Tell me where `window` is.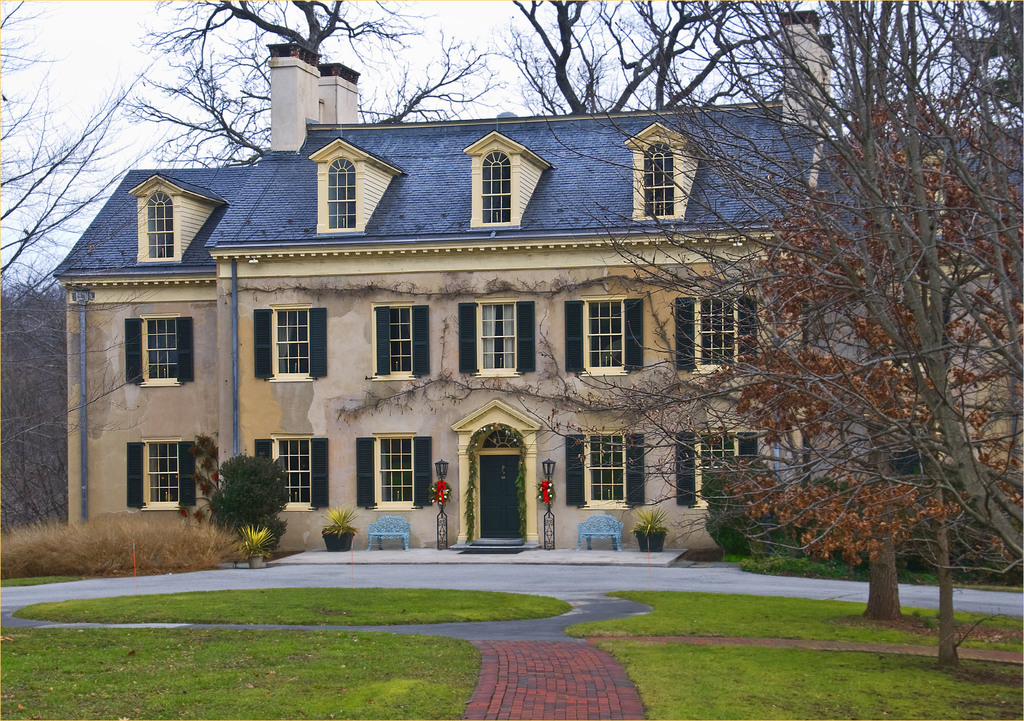
`window` is at (140,317,178,385).
